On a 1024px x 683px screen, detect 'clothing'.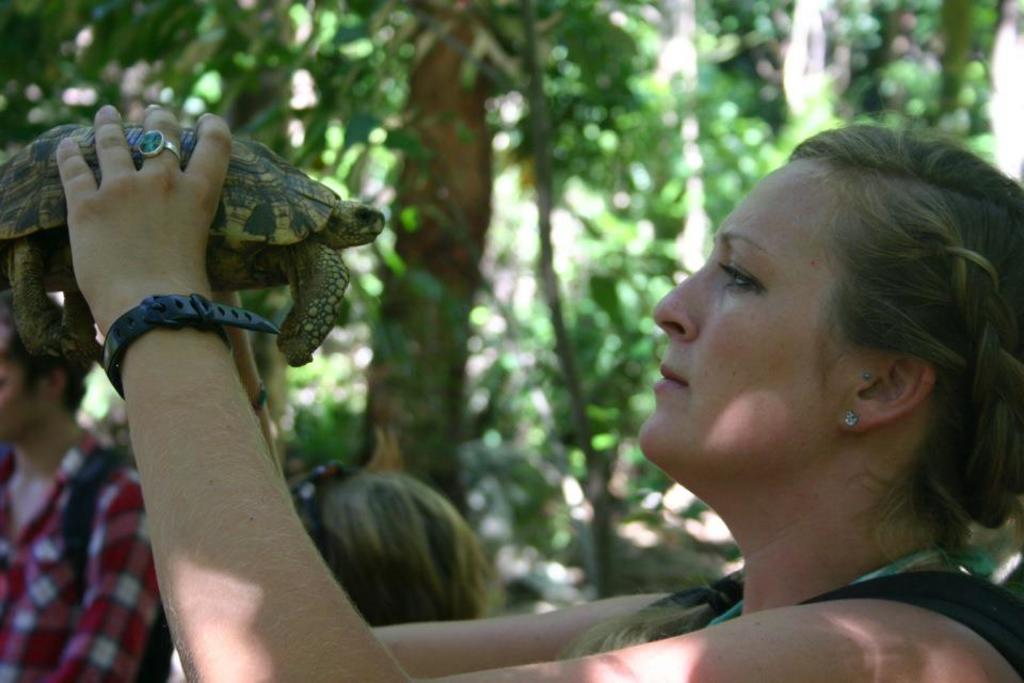
locate(699, 551, 1023, 682).
